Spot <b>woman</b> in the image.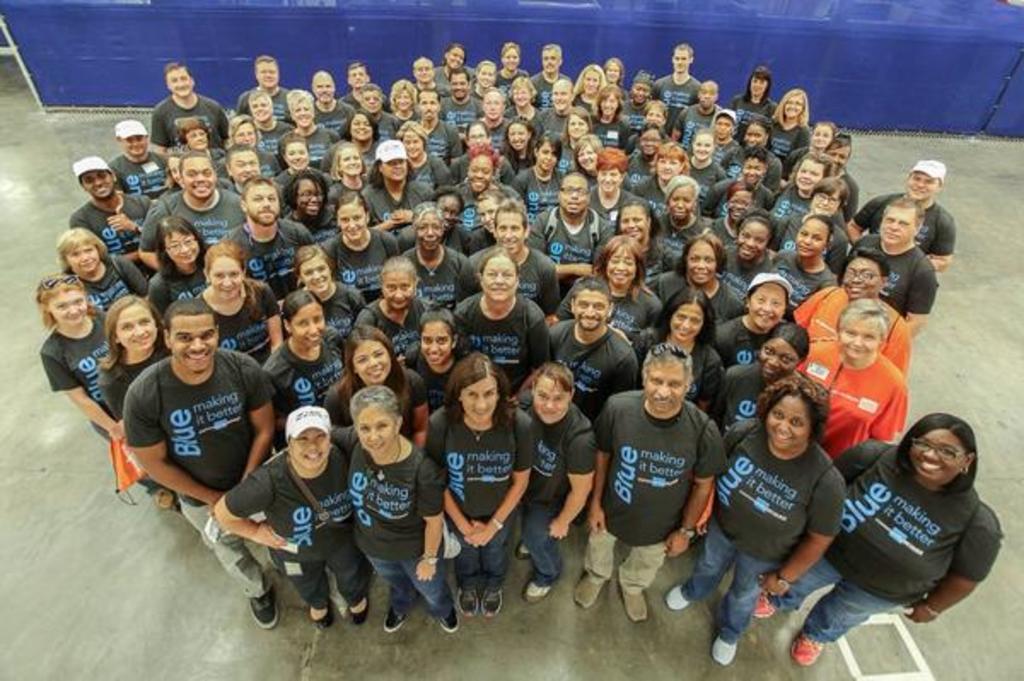
<b>woman</b> found at (x1=556, y1=104, x2=592, y2=167).
